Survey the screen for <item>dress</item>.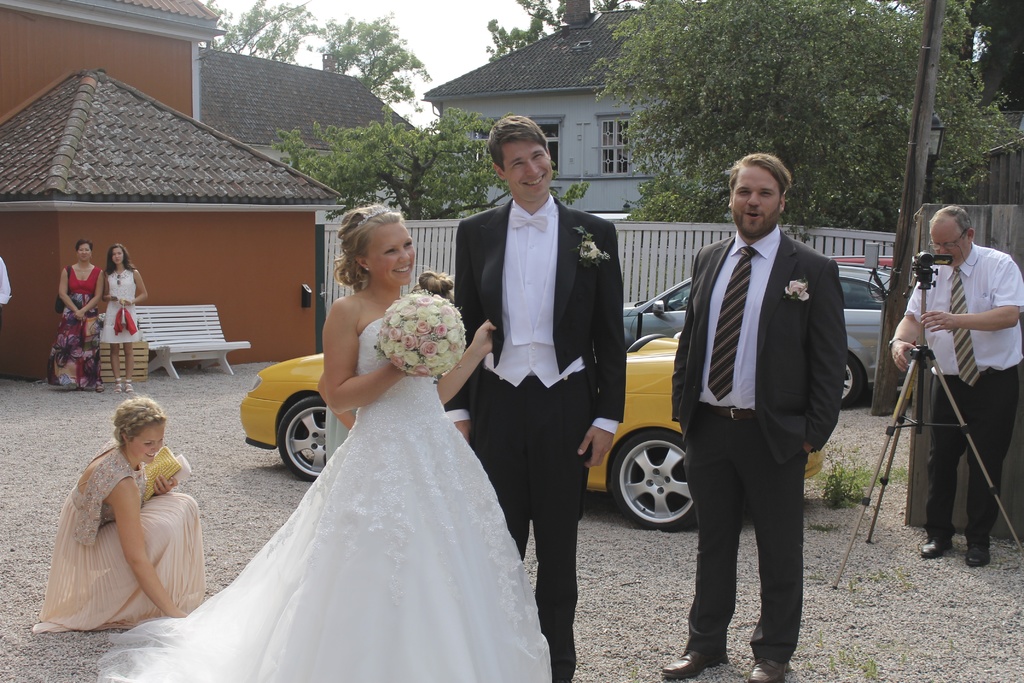
Survey found: box(33, 443, 204, 635).
